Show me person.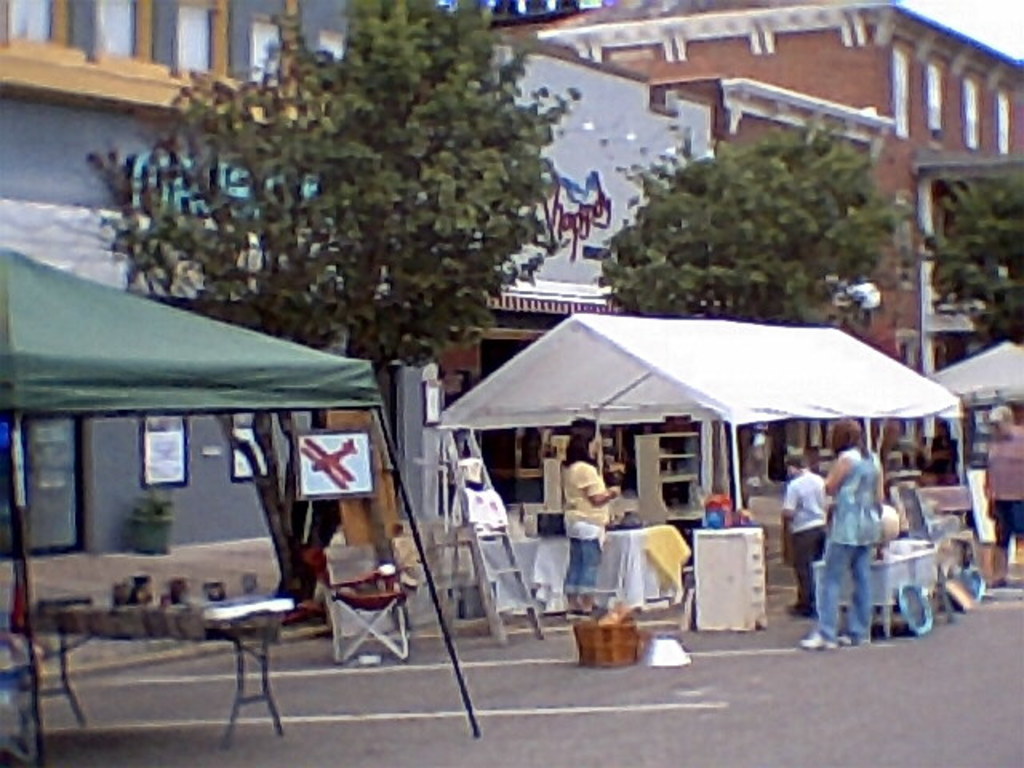
person is here: 981:394:1022:590.
